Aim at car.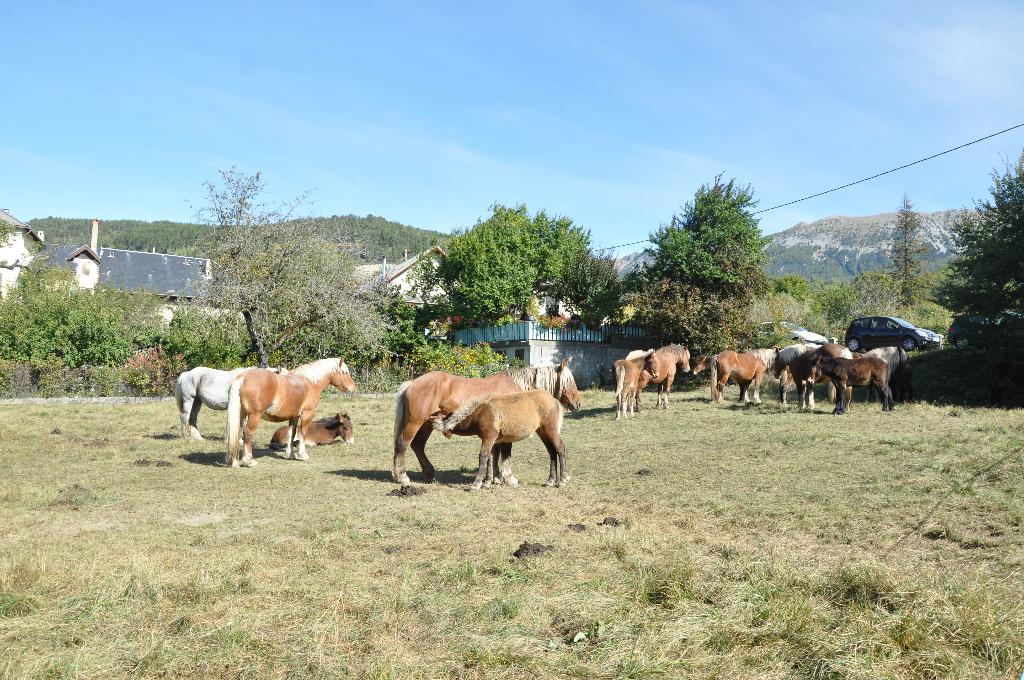
Aimed at <region>844, 314, 946, 354</region>.
